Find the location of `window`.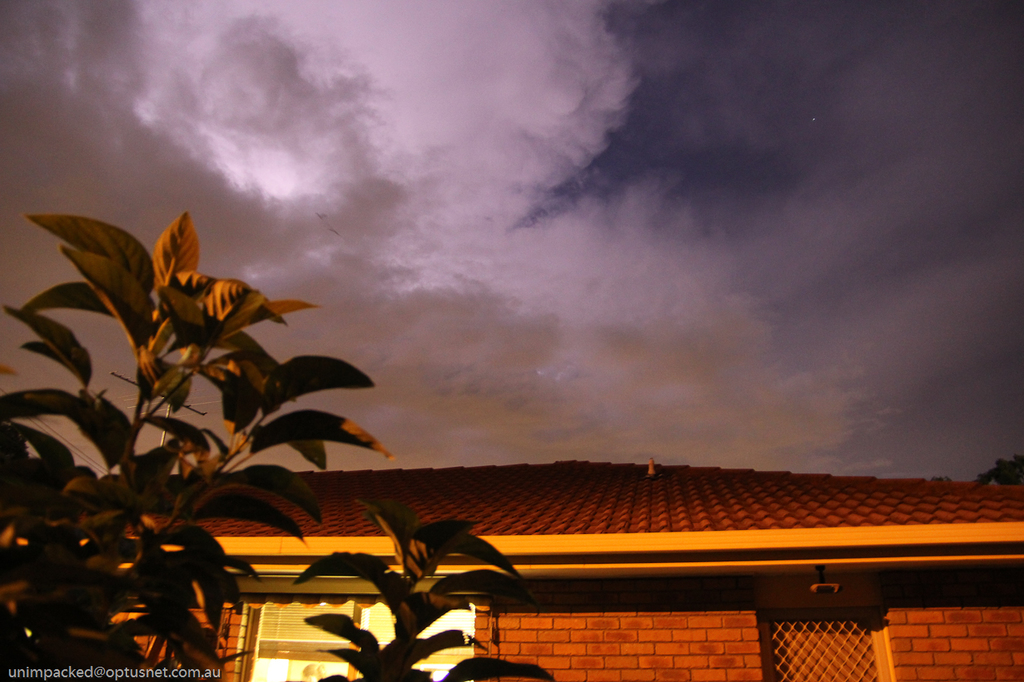
Location: <box>238,589,475,681</box>.
